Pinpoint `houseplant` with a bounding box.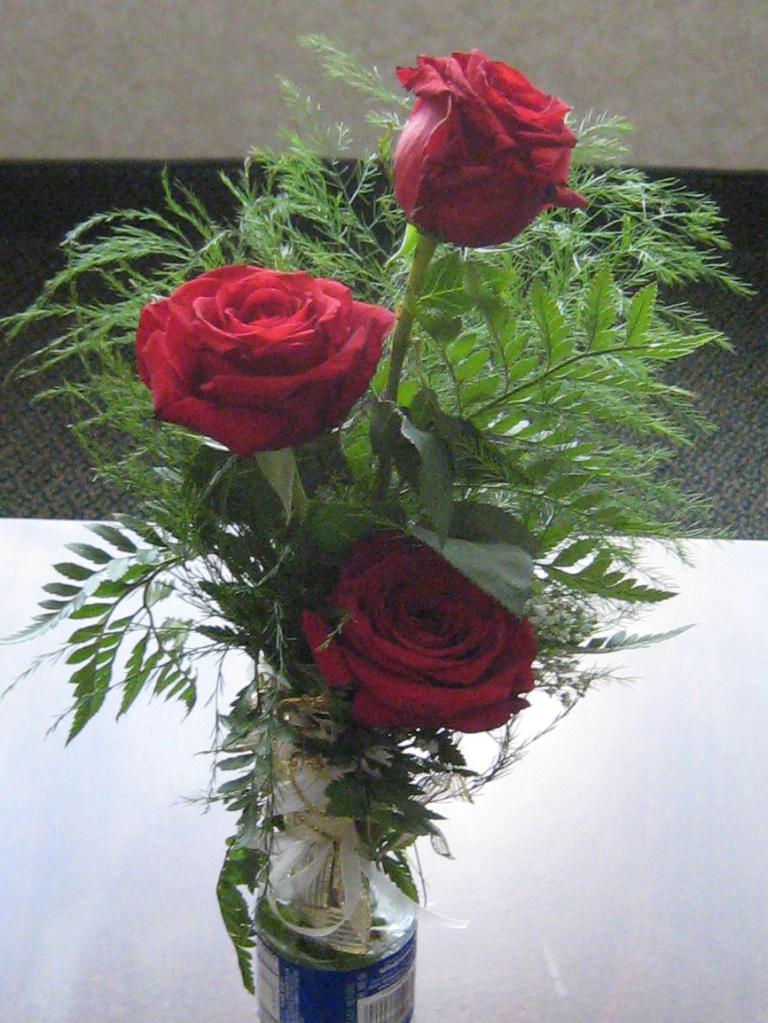
region(0, 36, 767, 1022).
